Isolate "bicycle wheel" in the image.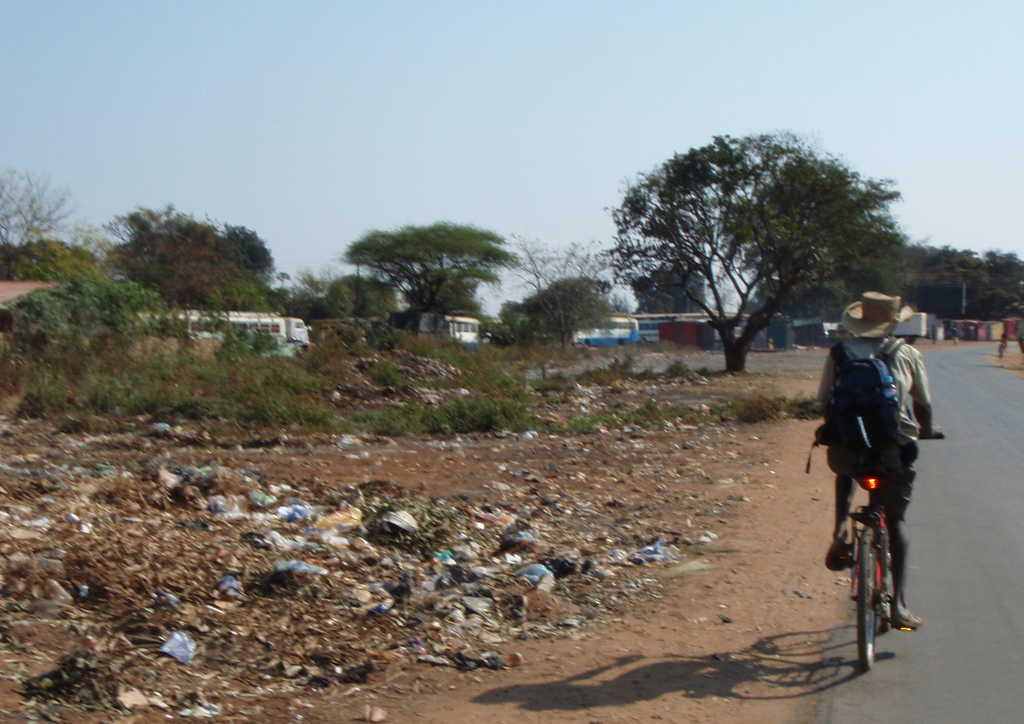
Isolated region: (859, 531, 874, 666).
